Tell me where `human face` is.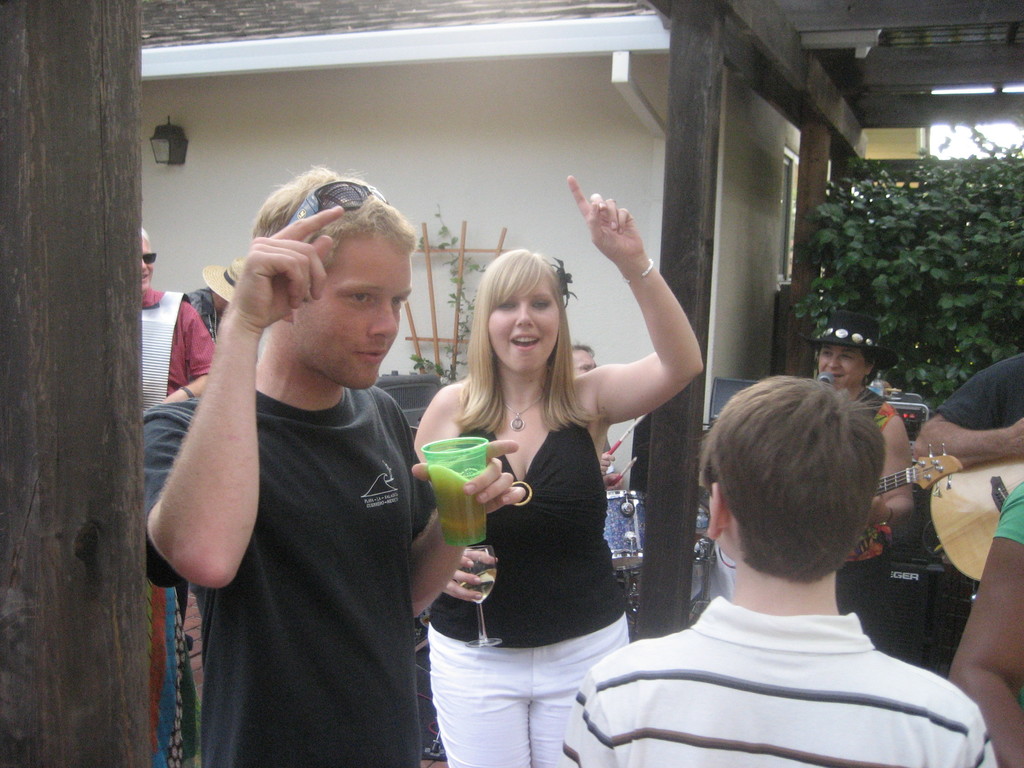
`human face` is at 486:267:561:386.
